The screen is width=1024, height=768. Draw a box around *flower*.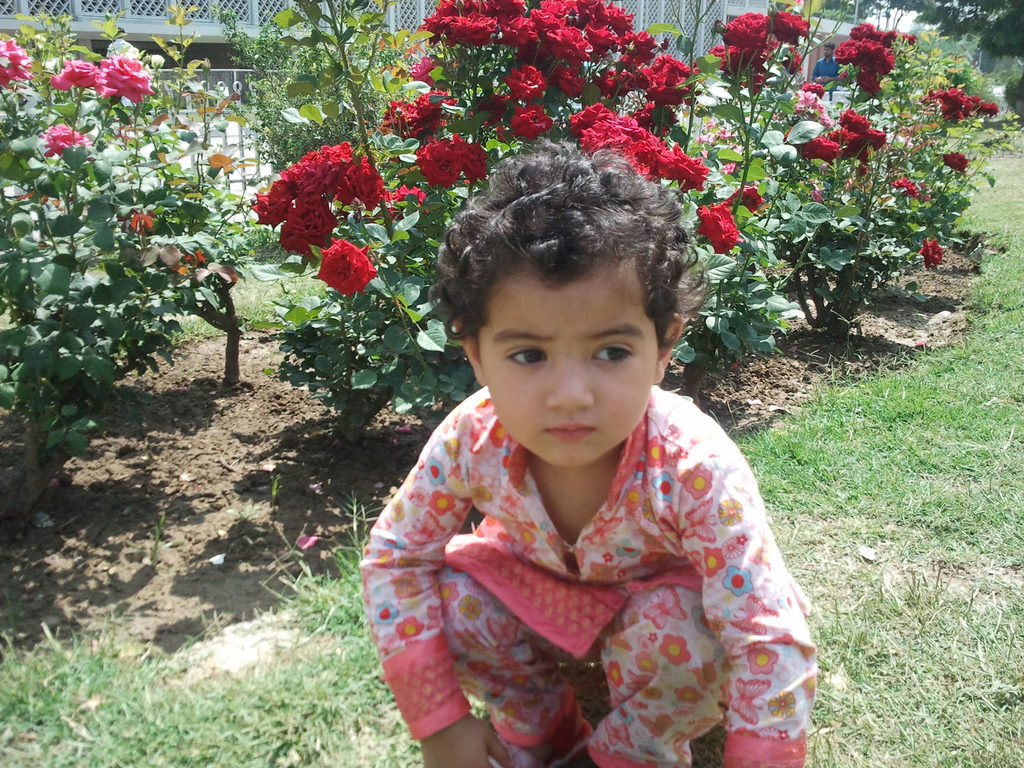
BBox(706, 550, 726, 579).
